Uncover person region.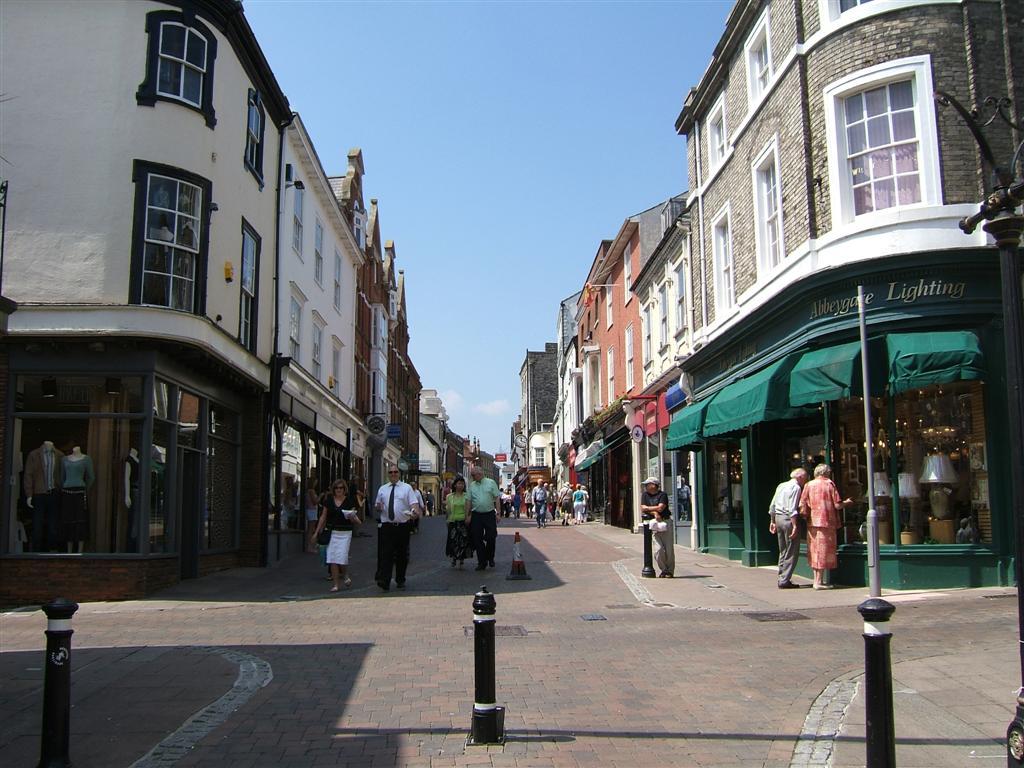
Uncovered: region(572, 484, 583, 525).
